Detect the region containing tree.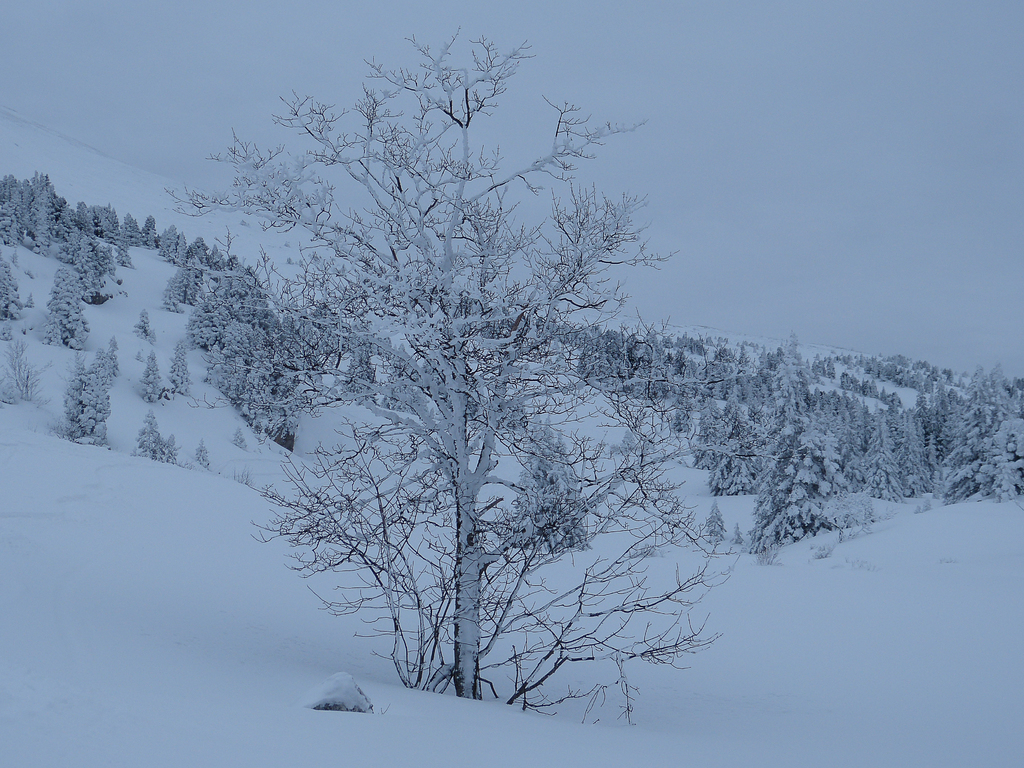
box(581, 341, 612, 402).
